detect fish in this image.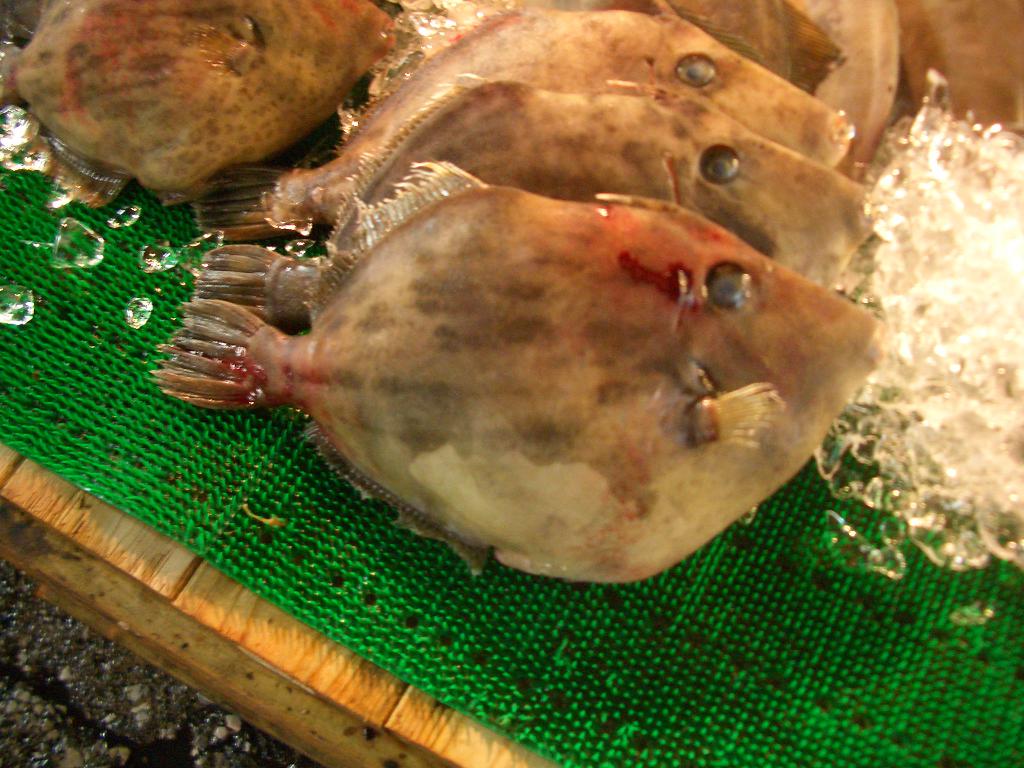
Detection: (x1=365, y1=0, x2=842, y2=96).
